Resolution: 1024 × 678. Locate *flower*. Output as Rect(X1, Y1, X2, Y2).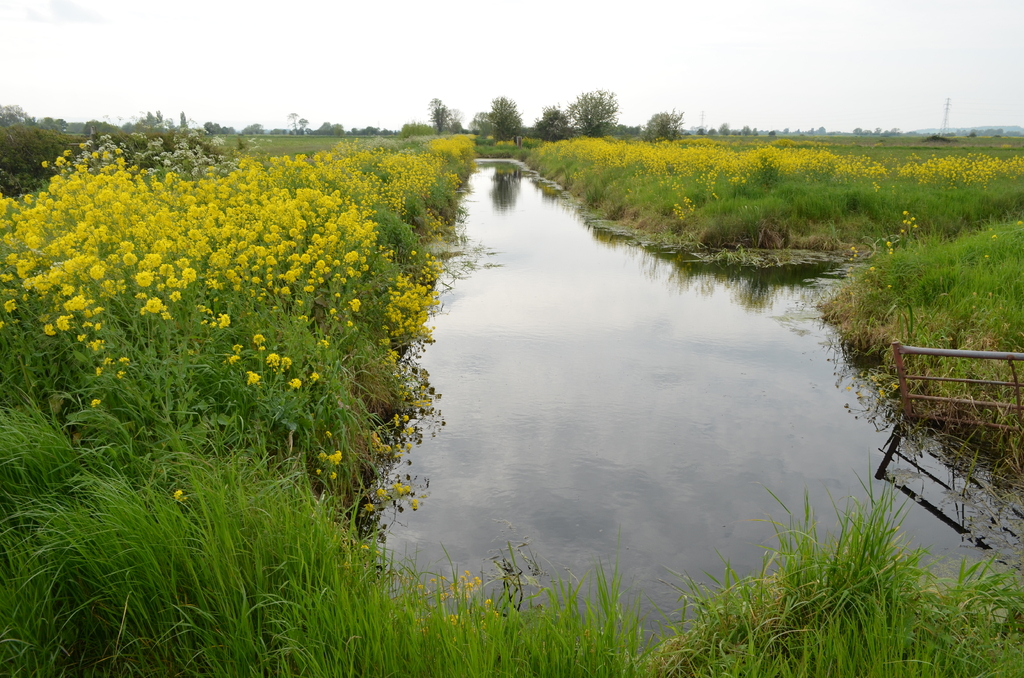
Rect(245, 367, 259, 387).
